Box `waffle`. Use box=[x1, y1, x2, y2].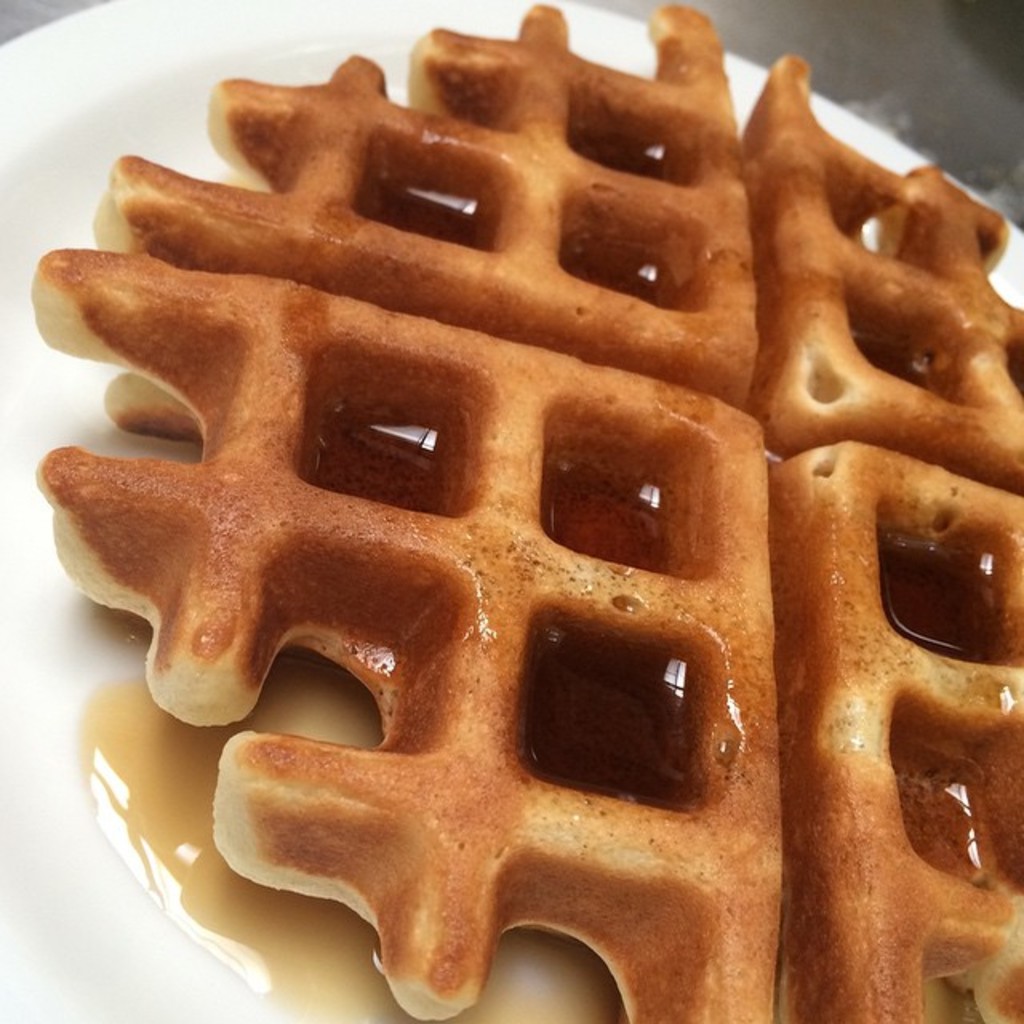
box=[32, 0, 1022, 1022].
